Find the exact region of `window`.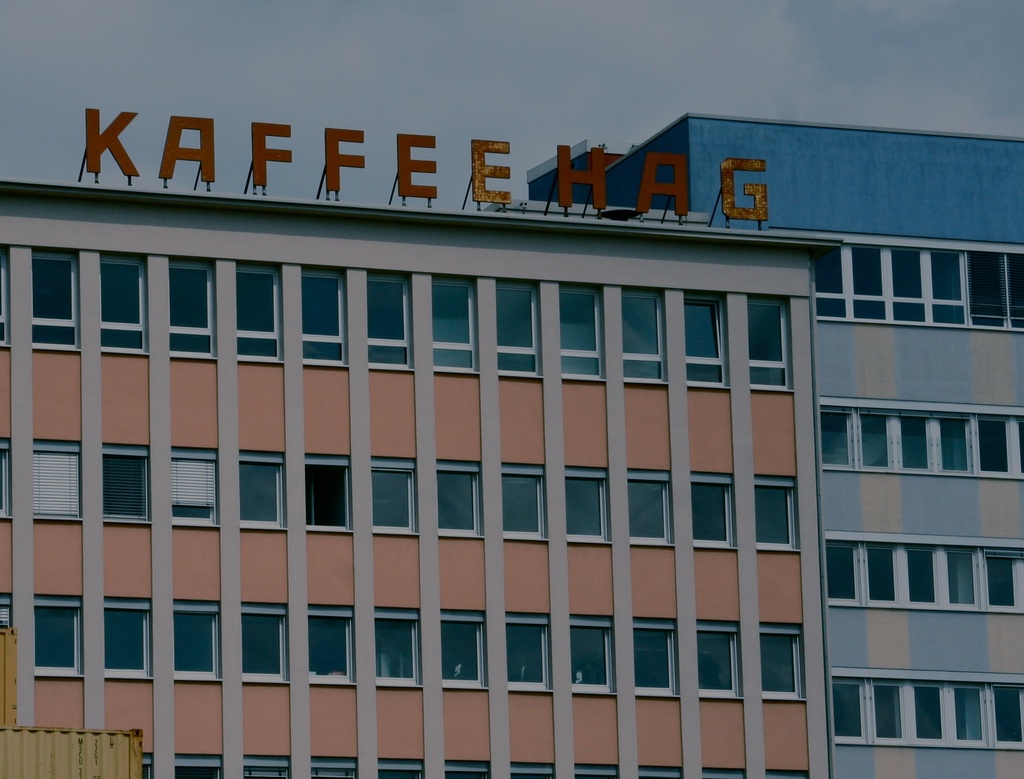
Exact region: x1=100, y1=598, x2=152, y2=678.
